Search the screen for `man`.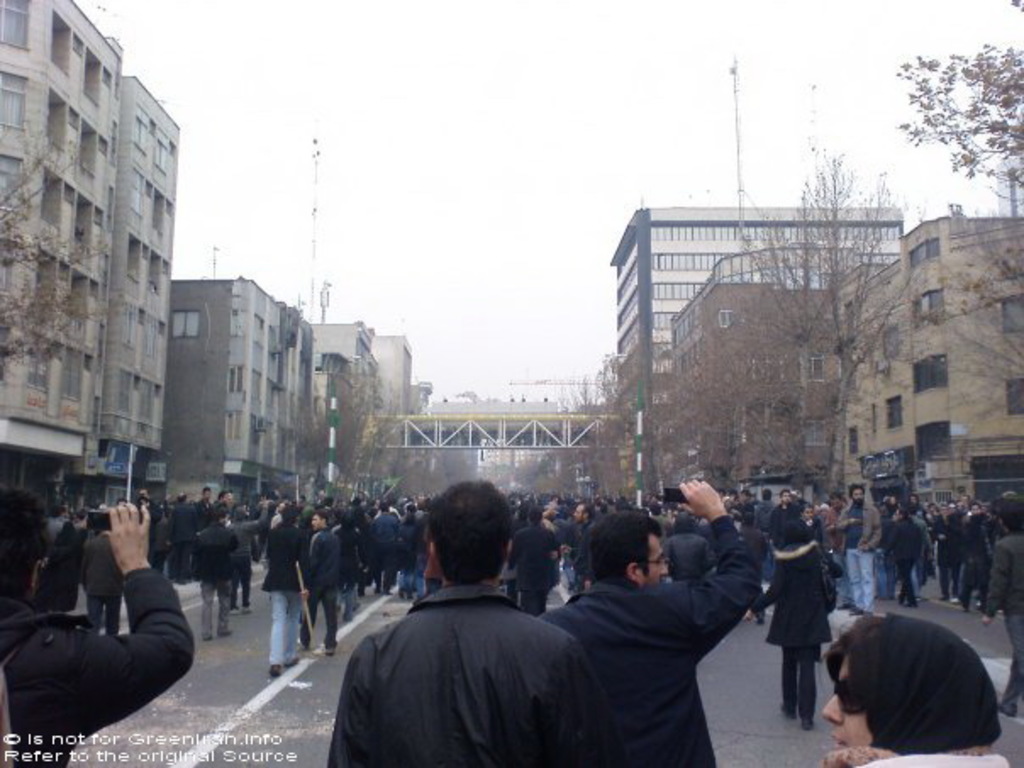
Found at x1=954 y1=507 x2=997 y2=605.
